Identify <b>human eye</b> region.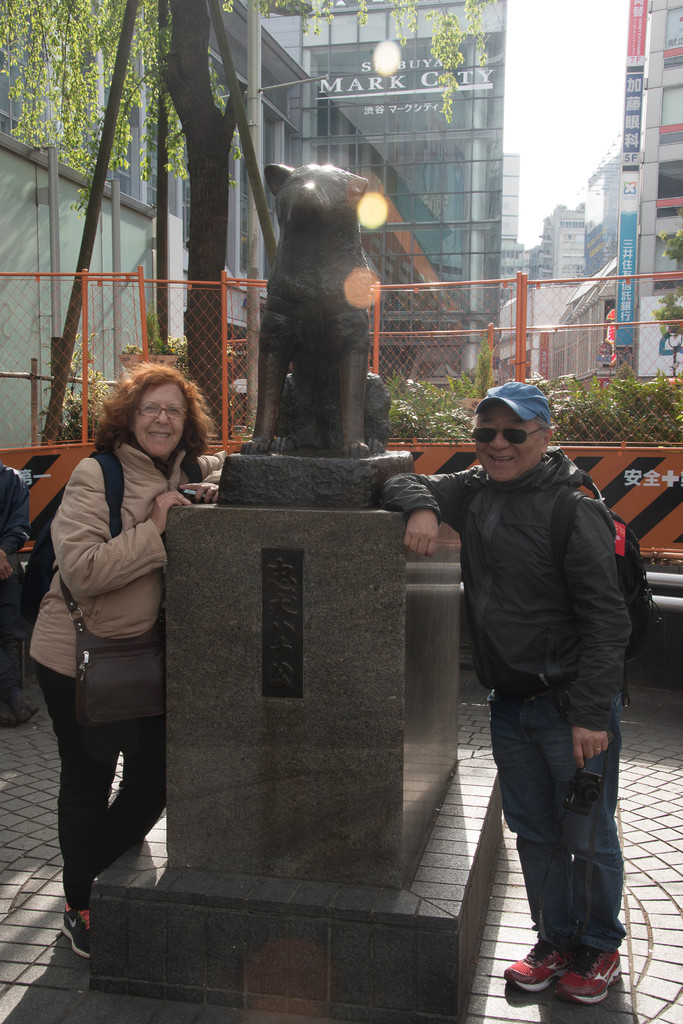
Region: {"x1": 135, "y1": 401, "x2": 161, "y2": 413}.
